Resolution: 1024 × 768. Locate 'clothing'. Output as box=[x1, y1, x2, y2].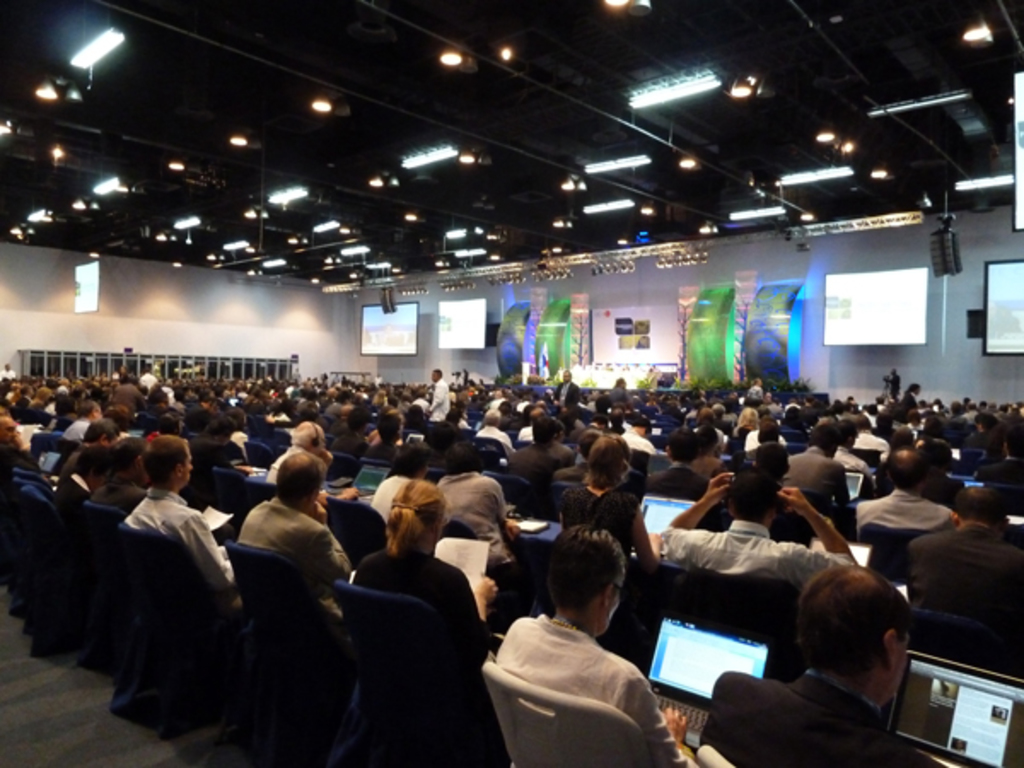
box=[860, 495, 949, 522].
